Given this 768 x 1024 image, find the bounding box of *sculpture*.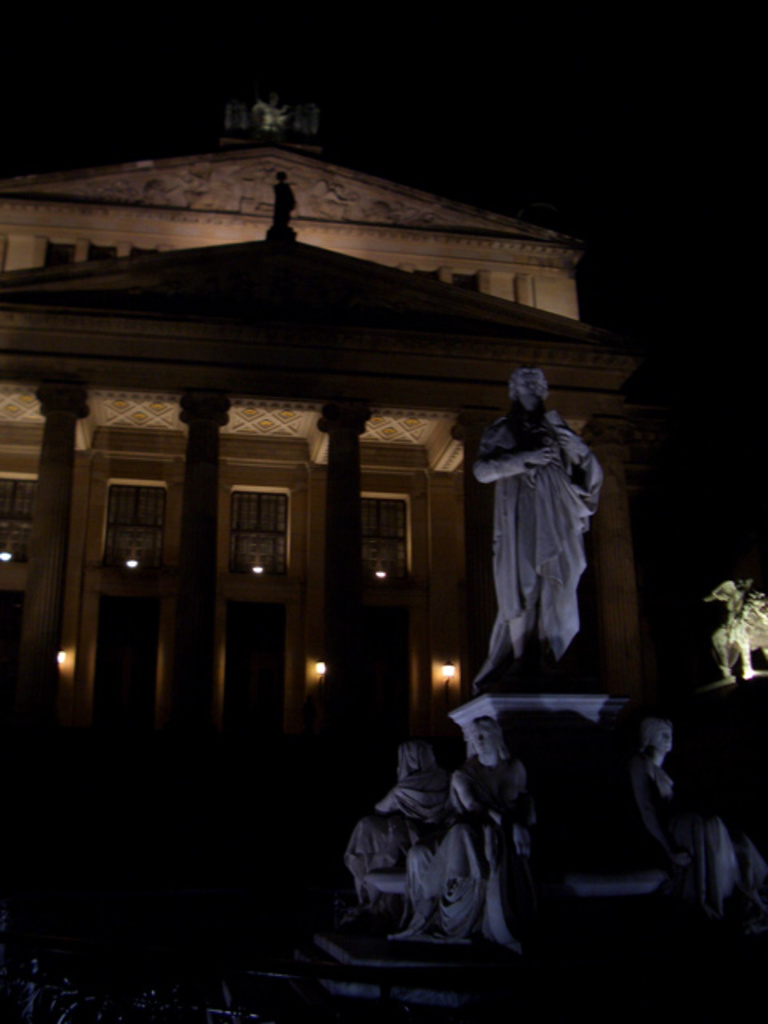
267:174:299:230.
